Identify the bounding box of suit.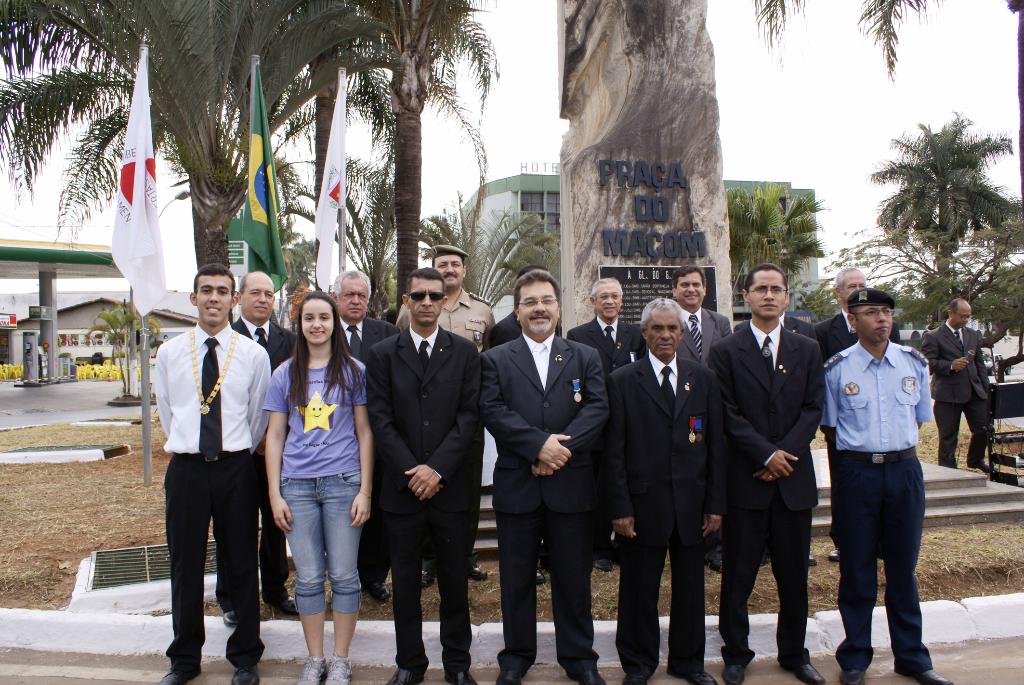
box=[477, 328, 616, 665].
